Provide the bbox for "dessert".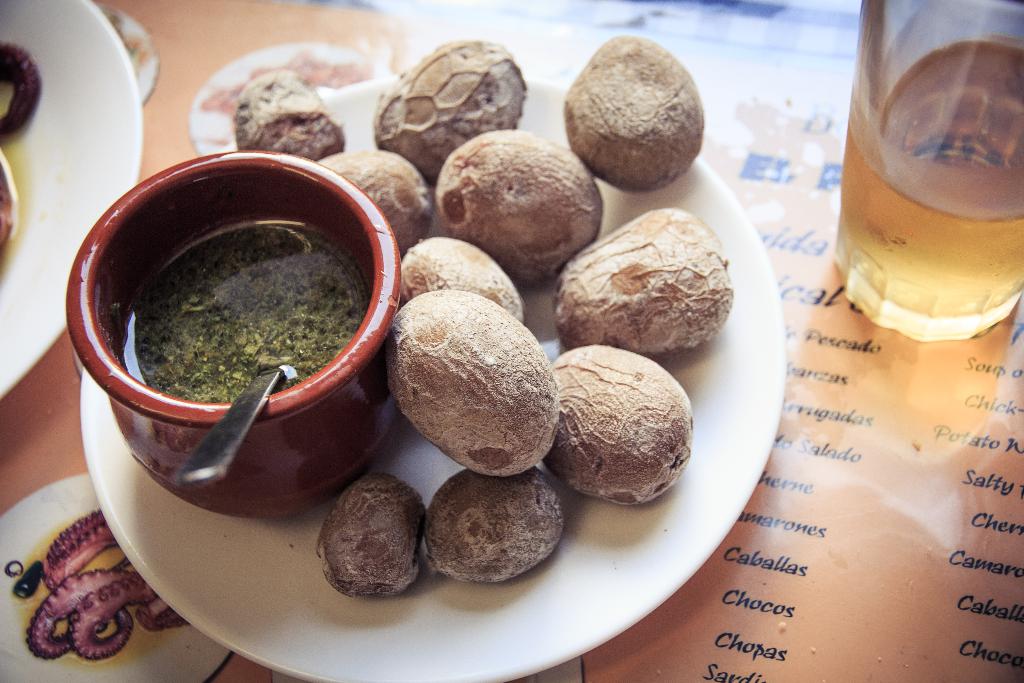
{"x1": 378, "y1": 292, "x2": 563, "y2": 486}.
